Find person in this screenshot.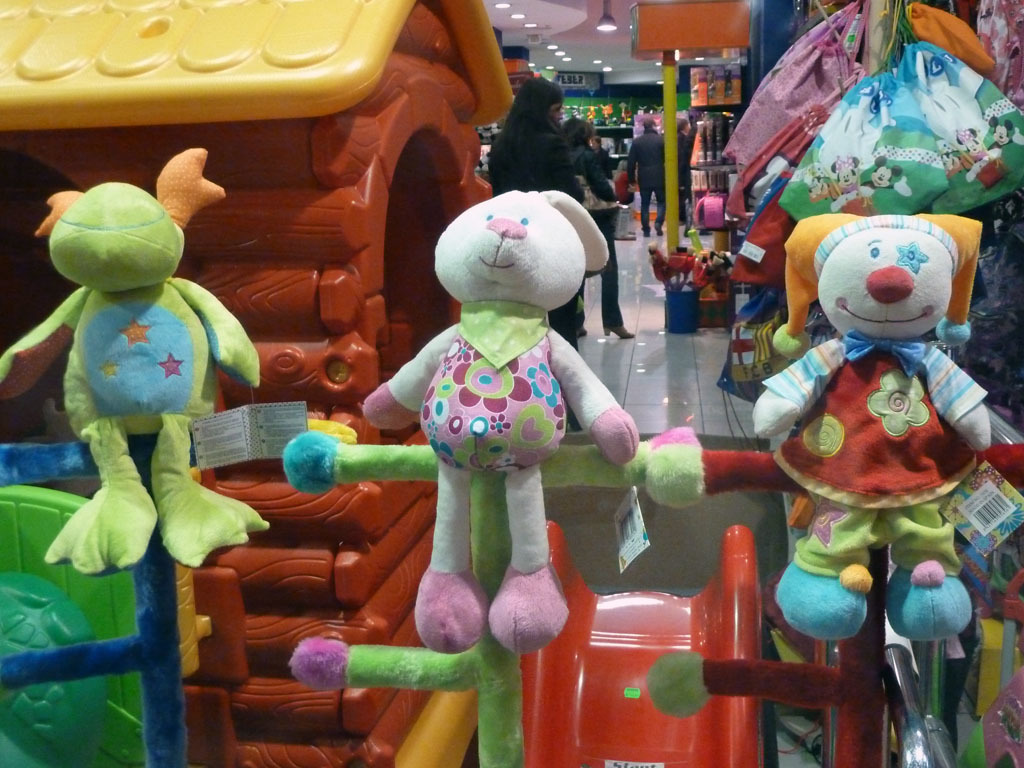
The bounding box for person is 565, 118, 635, 342.
